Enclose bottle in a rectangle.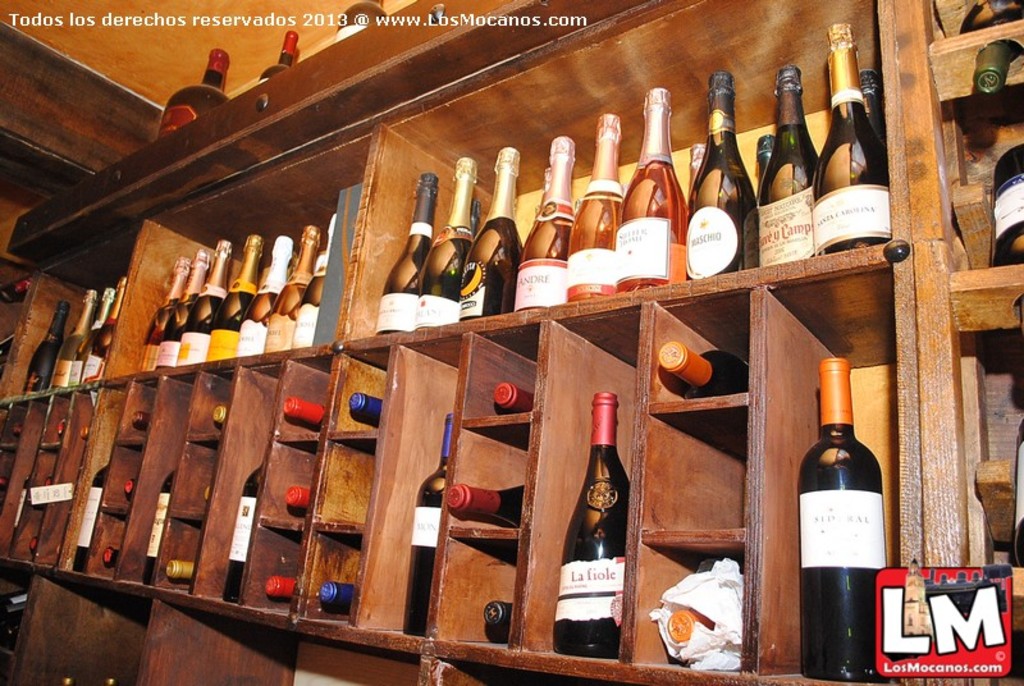
x1=452 y1=474 x2=530 y2=526.
